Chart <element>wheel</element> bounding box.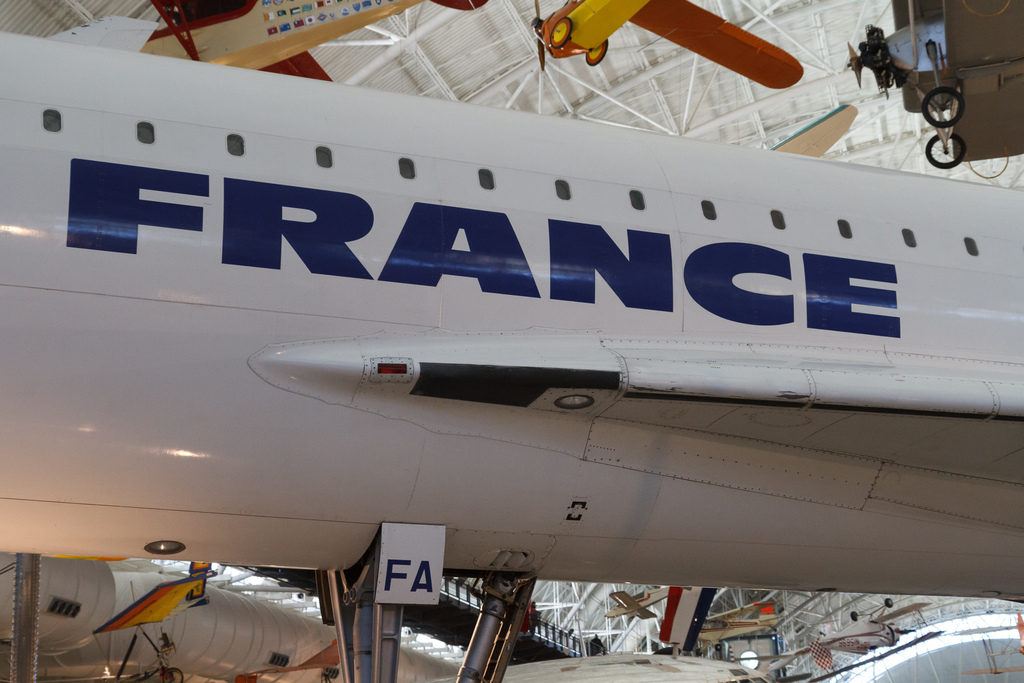
Charted: BBox(851, 611, 858, 620).
